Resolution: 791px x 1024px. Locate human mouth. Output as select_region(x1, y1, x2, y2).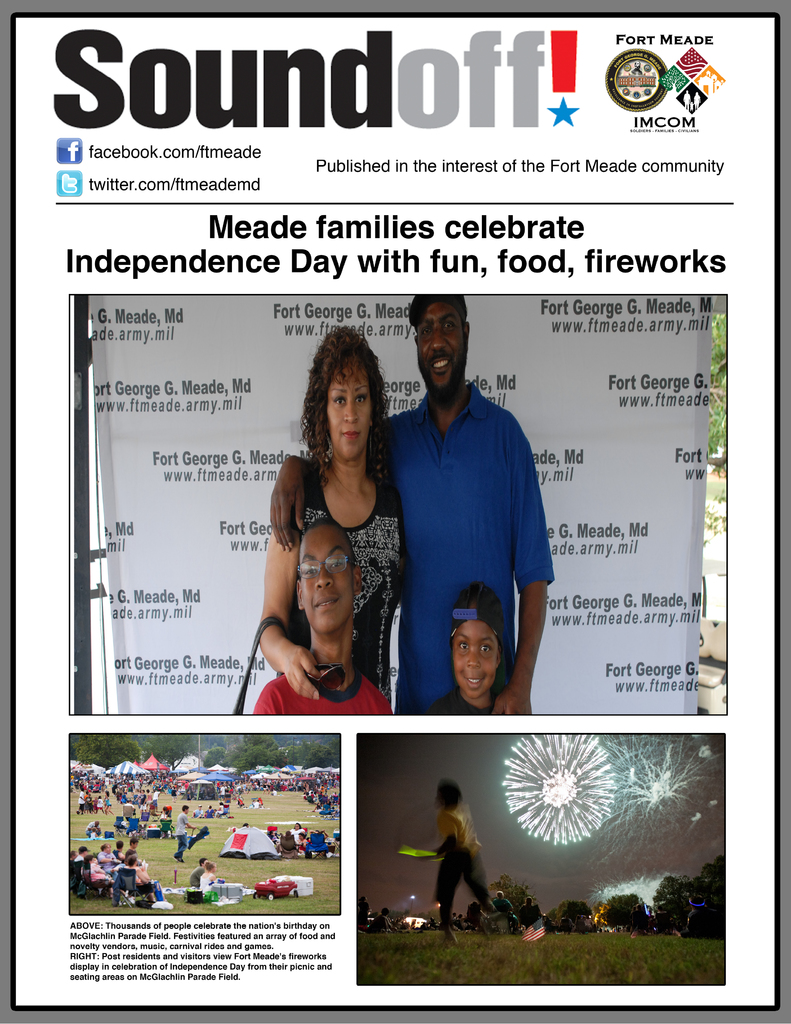
select_region(428, 357, 461, 376).
